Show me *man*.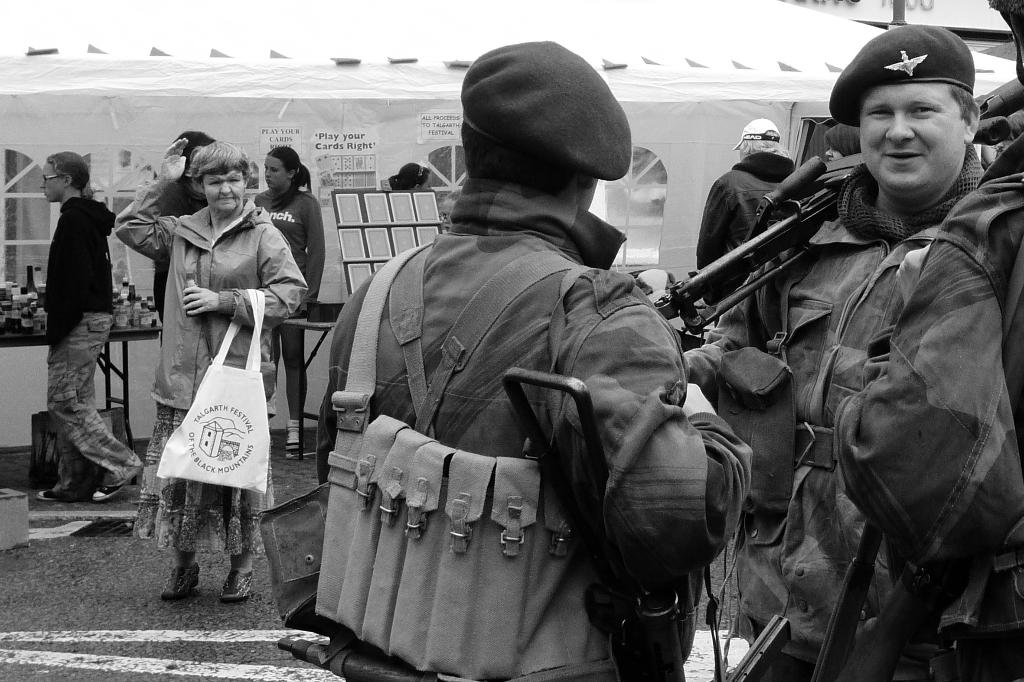
*man* is here: 679 27 1023 681.
